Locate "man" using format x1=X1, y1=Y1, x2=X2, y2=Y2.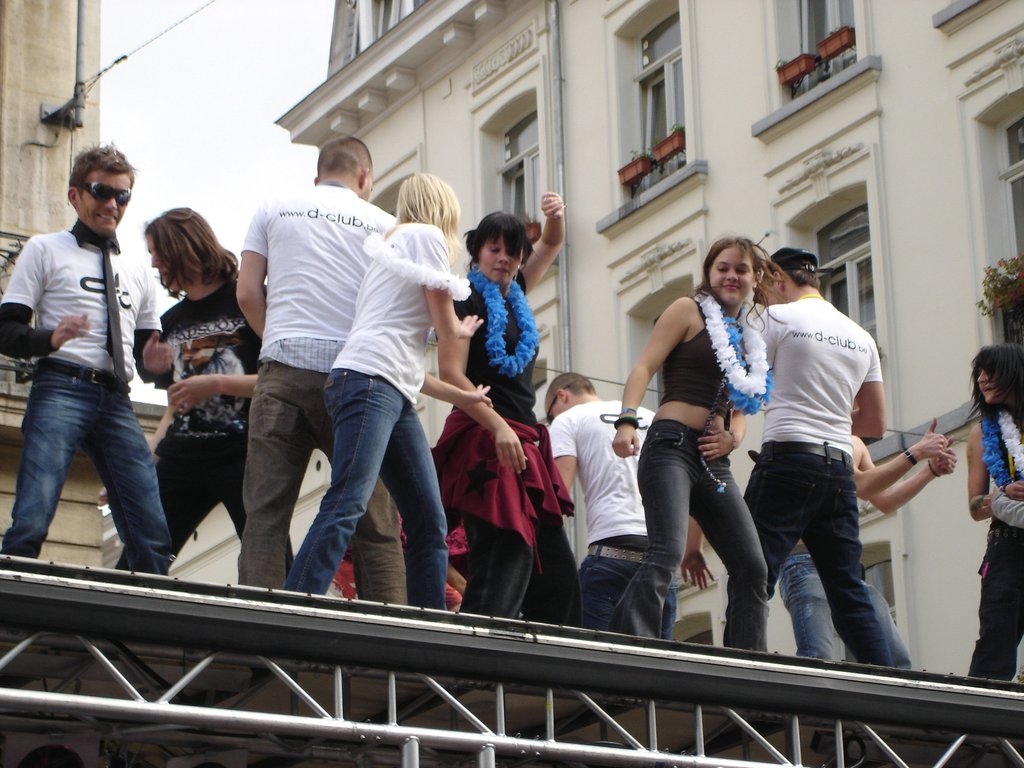
x1=0, y1=143, x2=177, y2=572.
